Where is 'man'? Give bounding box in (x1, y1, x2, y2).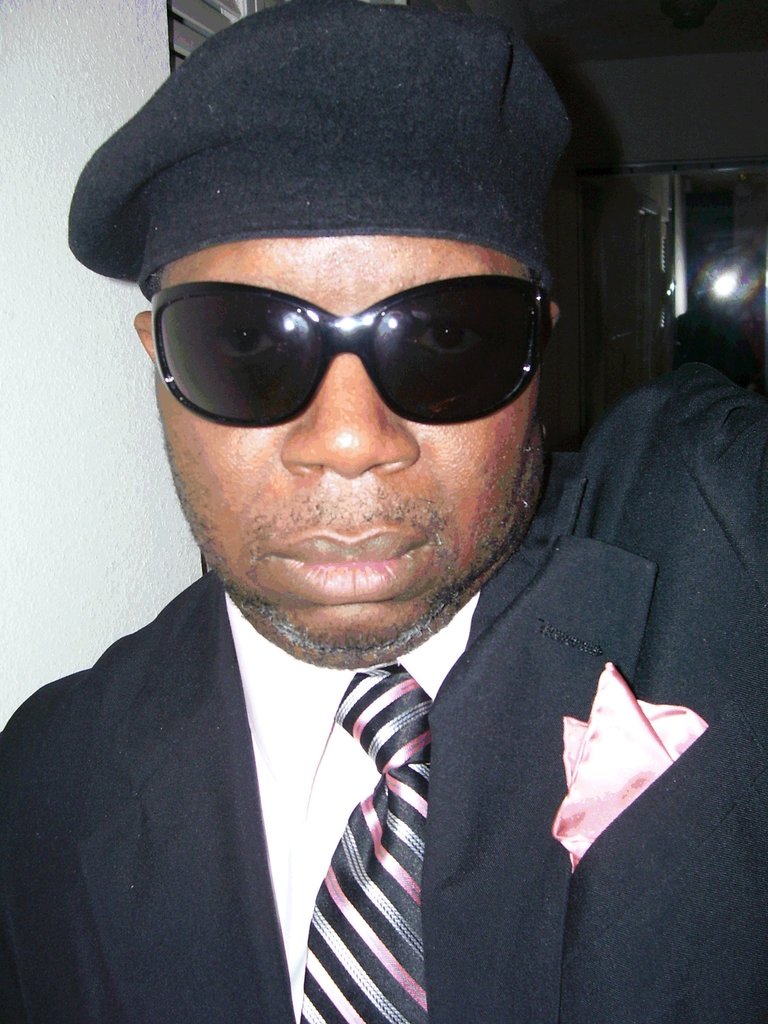
(0, 29, 738, 1023).
